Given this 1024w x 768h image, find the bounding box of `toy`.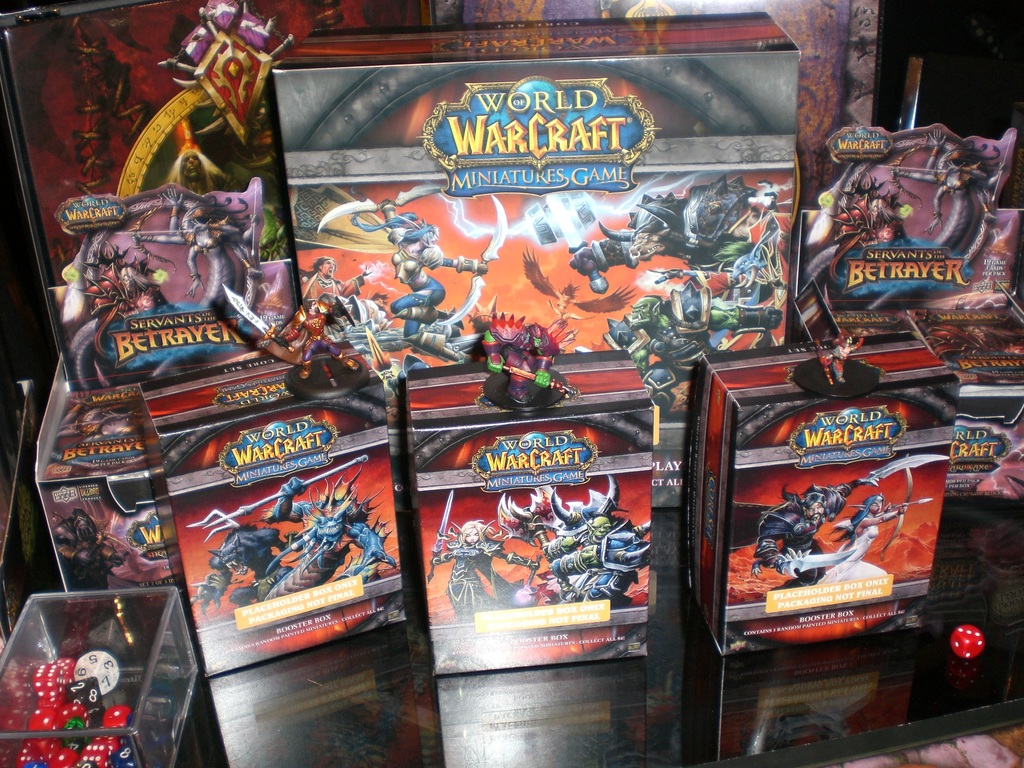
797,127,1007,294.
